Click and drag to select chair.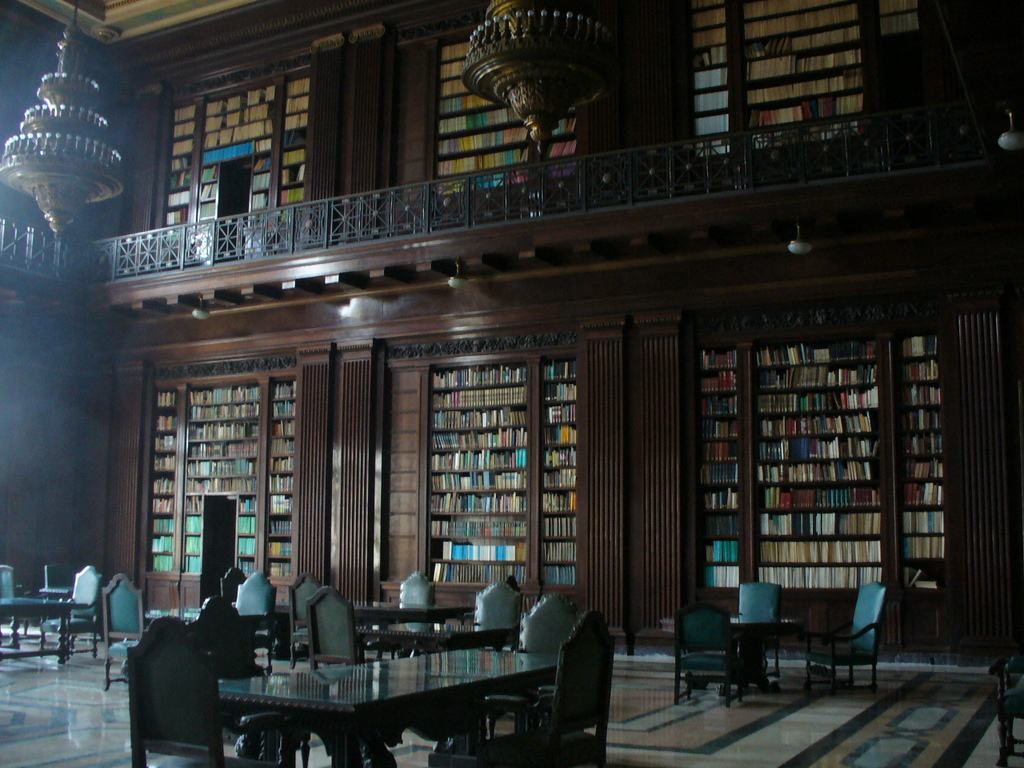
Selection: left=238, top=574, right=294, bottom=670.
